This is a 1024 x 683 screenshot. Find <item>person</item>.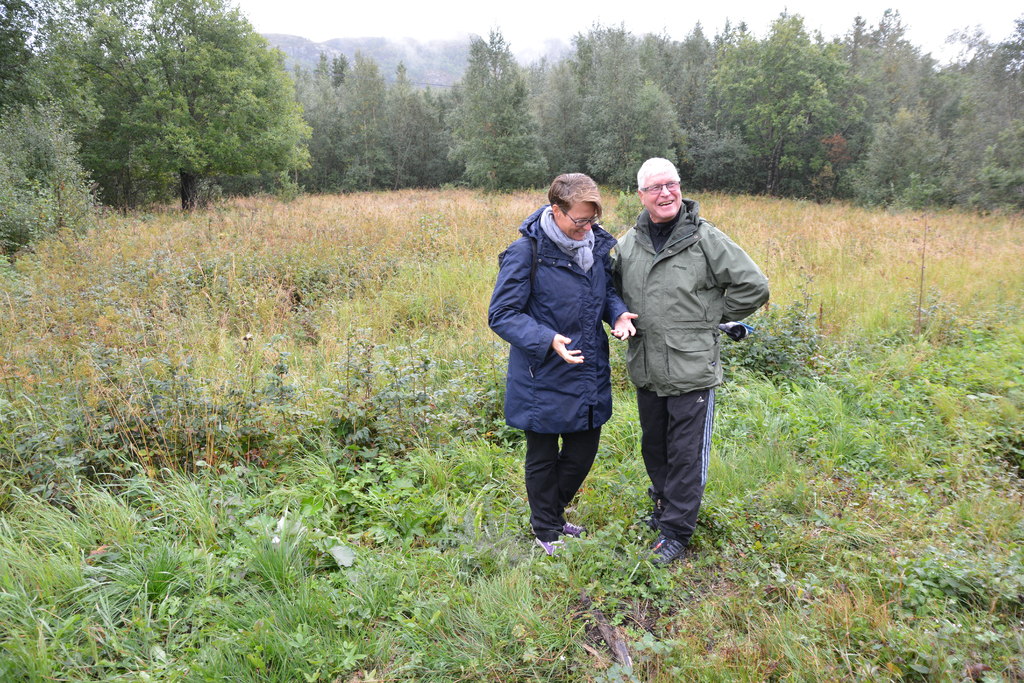
Bounding box: [506, 146, 633, 566].
